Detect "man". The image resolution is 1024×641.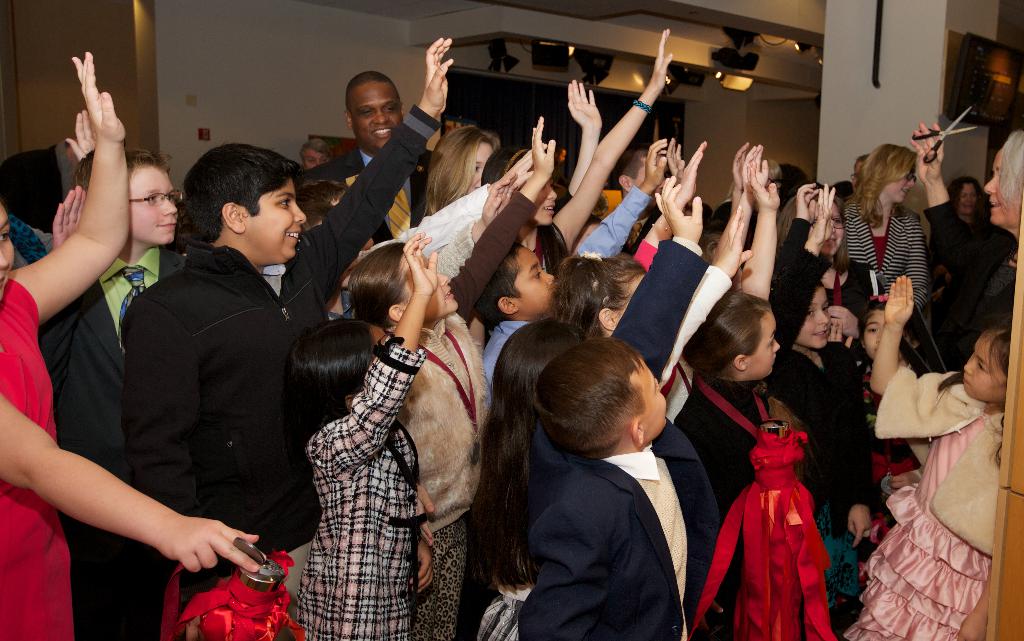
(x1=106, y1=41, x2=460, y2=640).
